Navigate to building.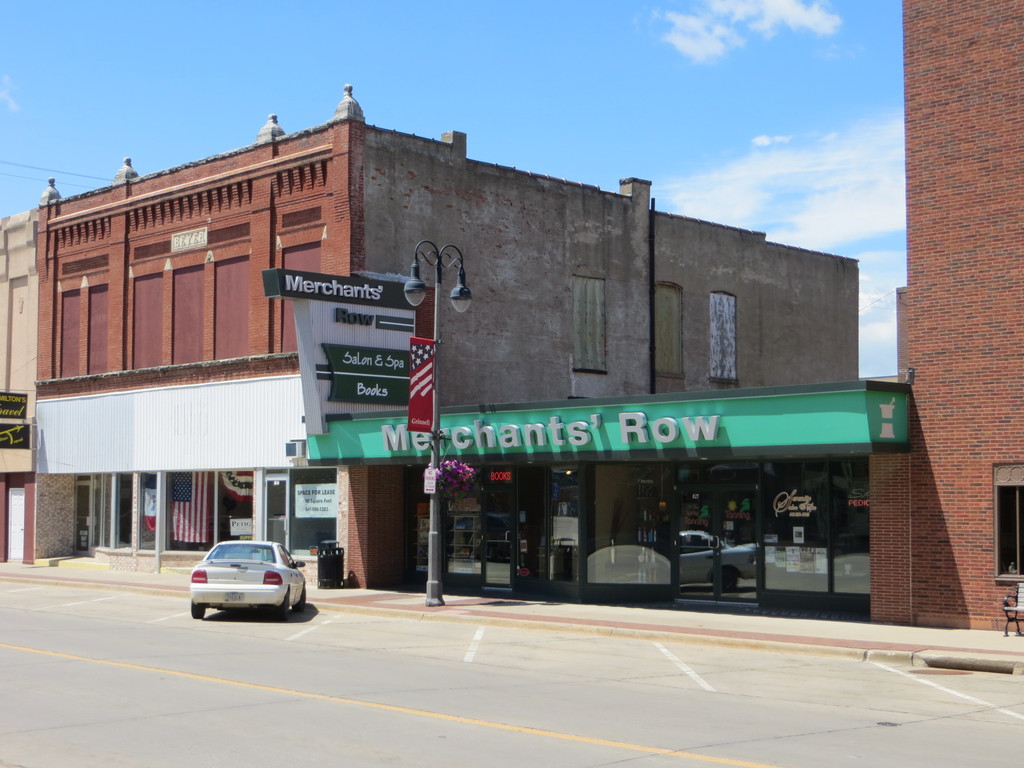
Navigation target: box(28, 84, 863, 590).
